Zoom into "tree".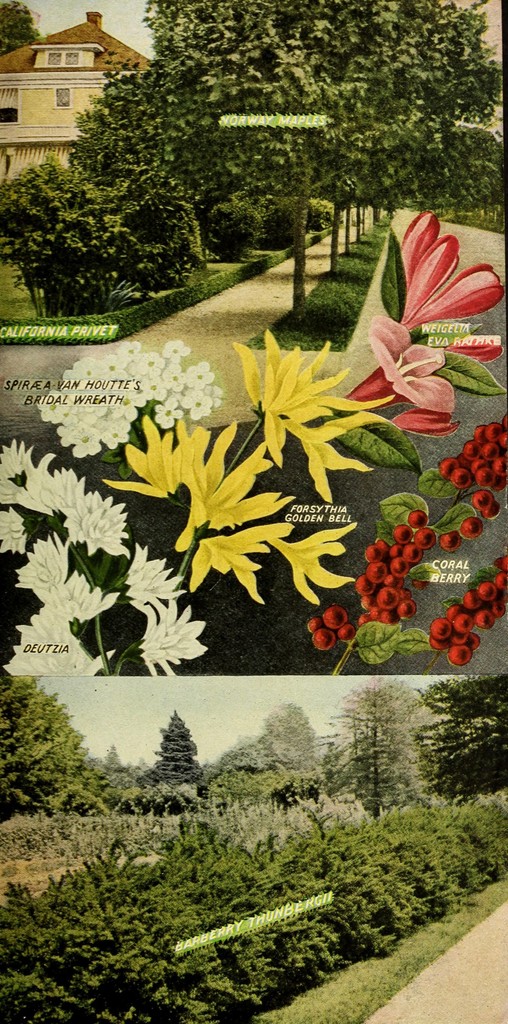
Zoom target: bbox=(129, 0, 505, 252).
